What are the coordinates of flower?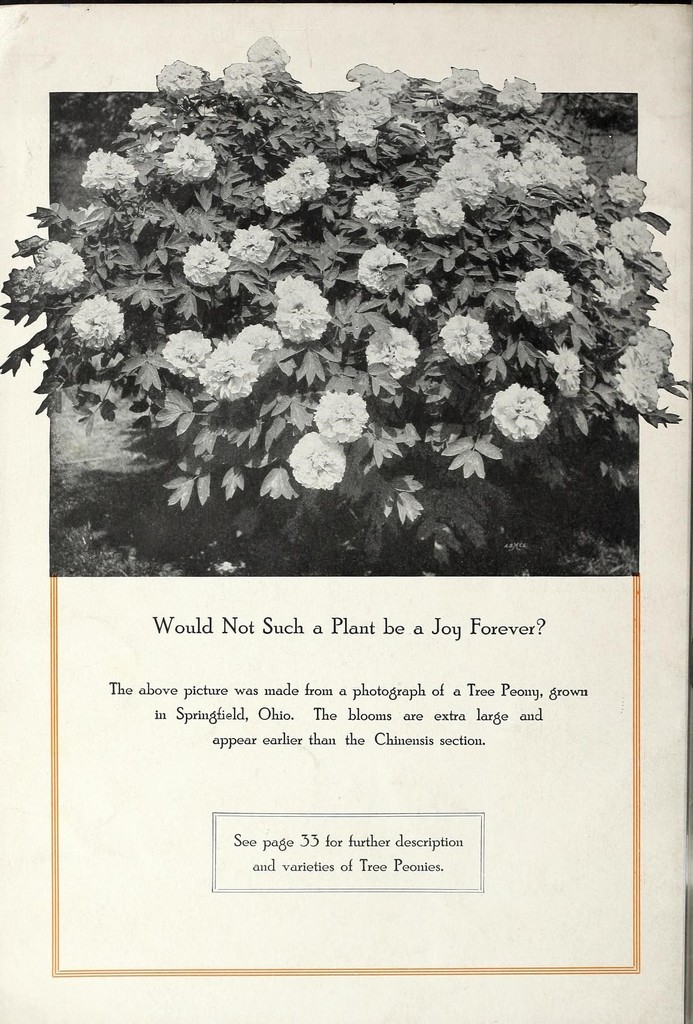
rect(284, 431, 350, 489).
